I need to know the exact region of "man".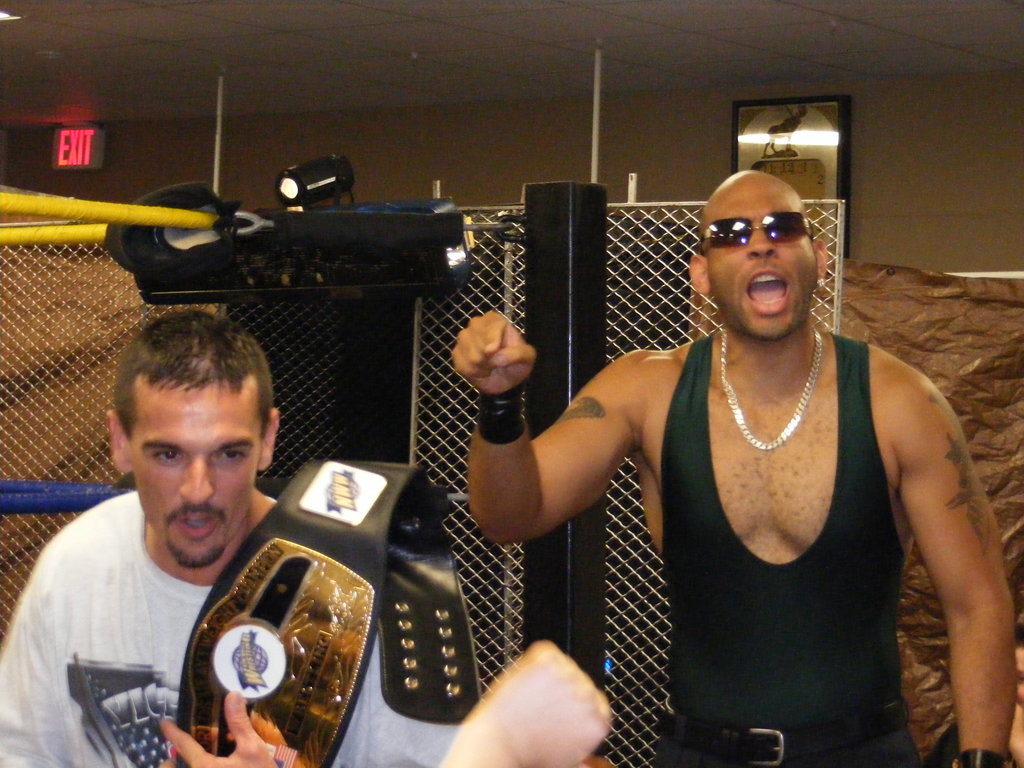
Region: rect(0, 305, 461, 767).
